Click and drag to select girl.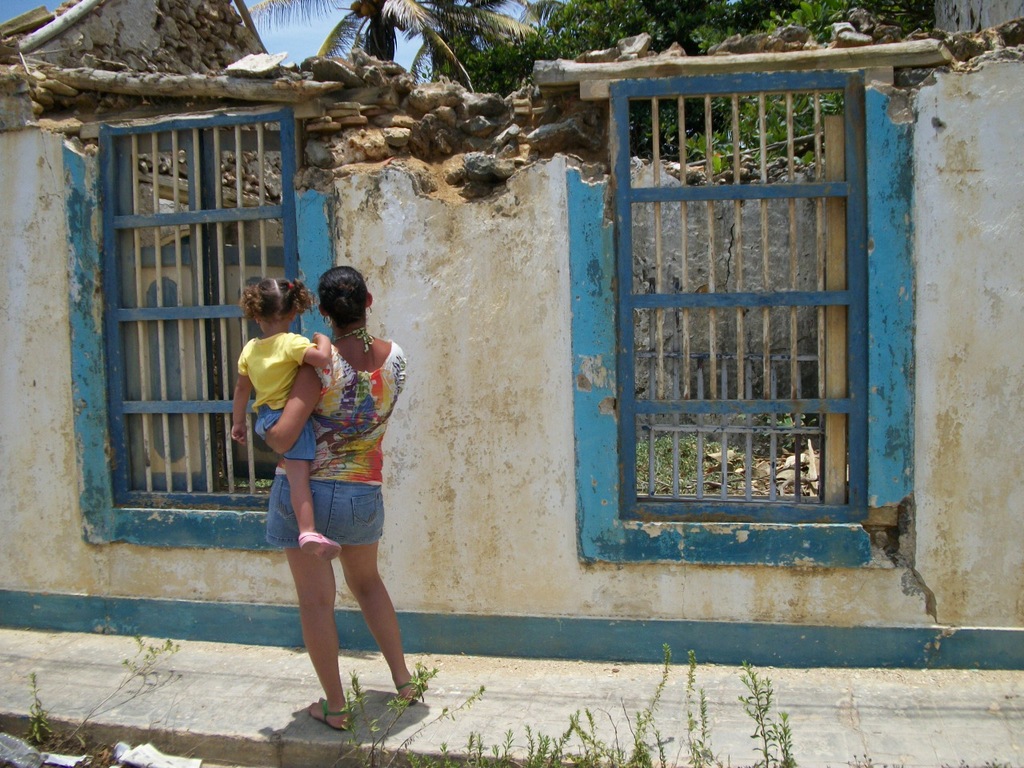
Selection: [233, 274, 338, 560].
